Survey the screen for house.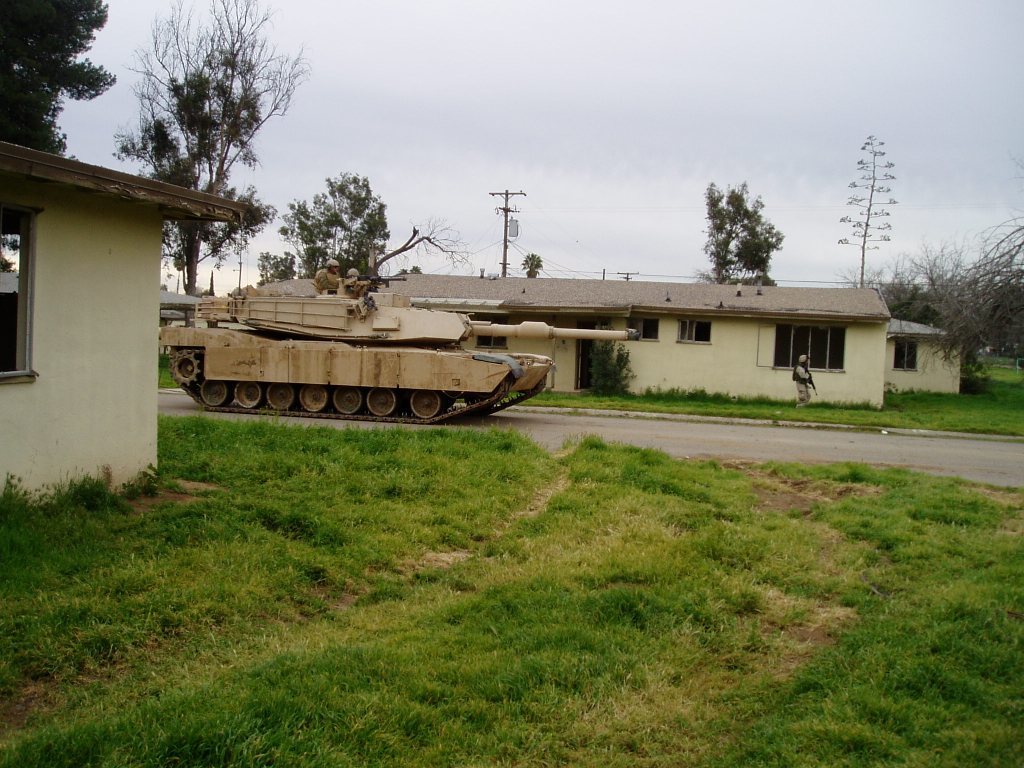
Survey found: (left=1, top=101, right=238, bottom=496).
